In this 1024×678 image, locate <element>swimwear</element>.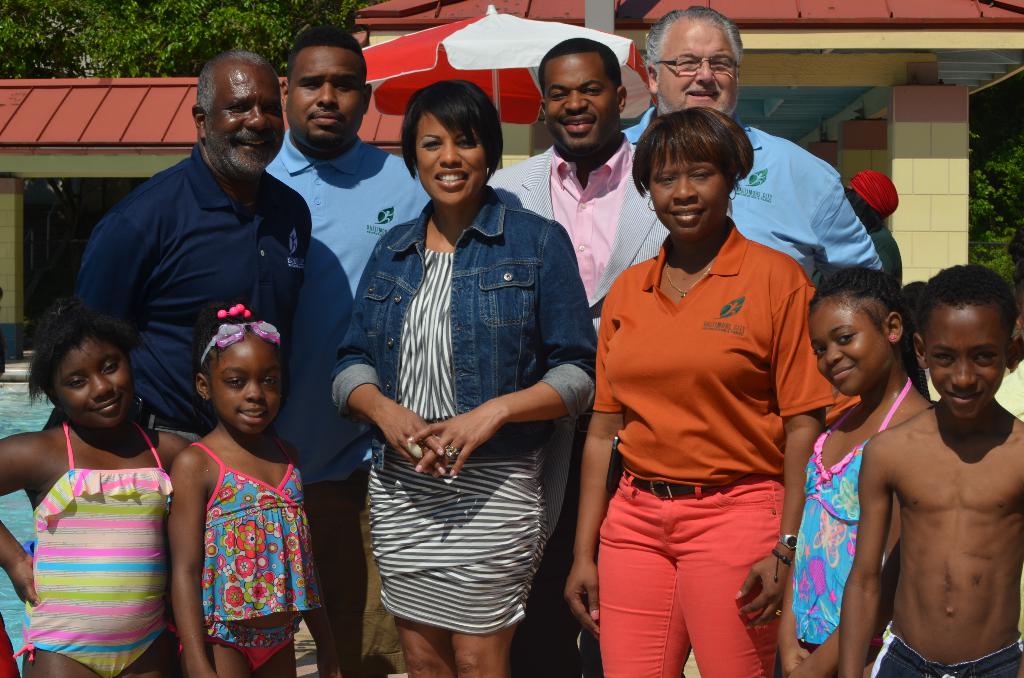
Bounding box: {"x1": 8, "y1": 421, "x2": 172, "y2": 677}.
